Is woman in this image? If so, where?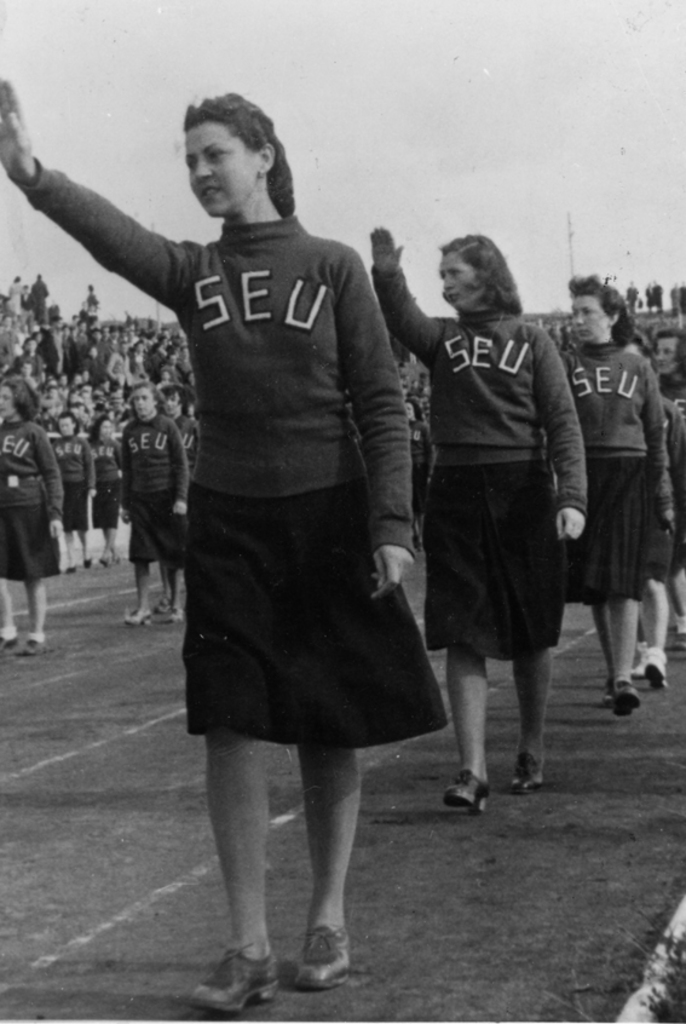
Yes, at pyautogui.locateOnScreen(367, 229, 590, 818).
